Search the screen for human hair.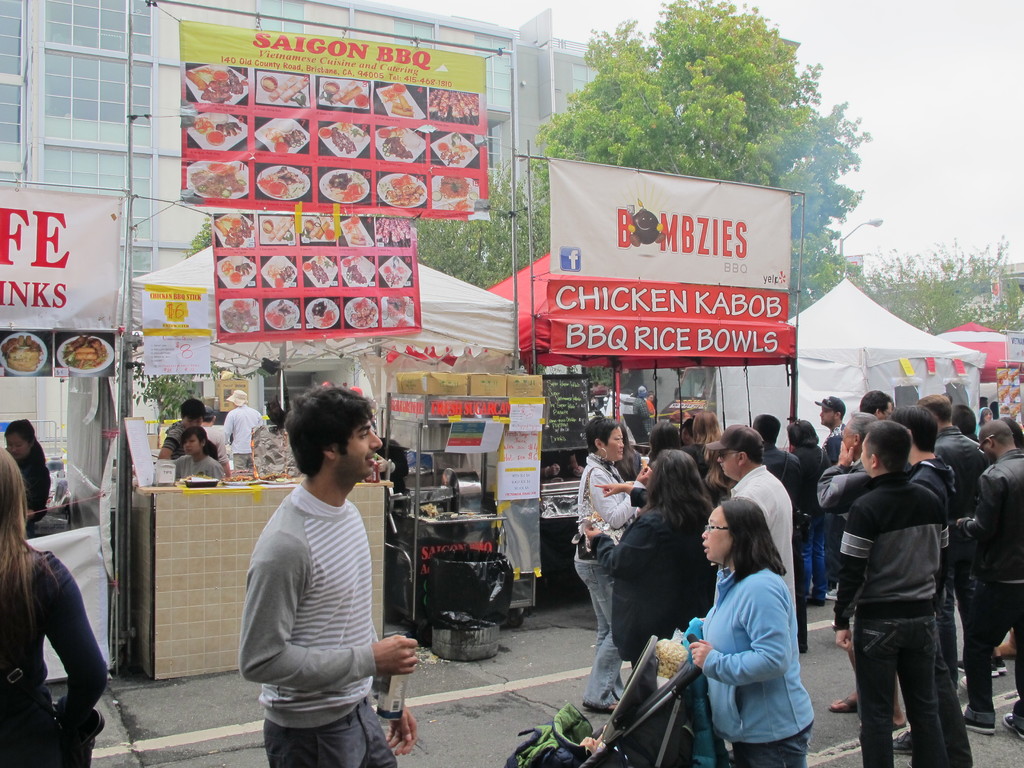
Found at x1=694, y1=412, x2=733, y2=488.
